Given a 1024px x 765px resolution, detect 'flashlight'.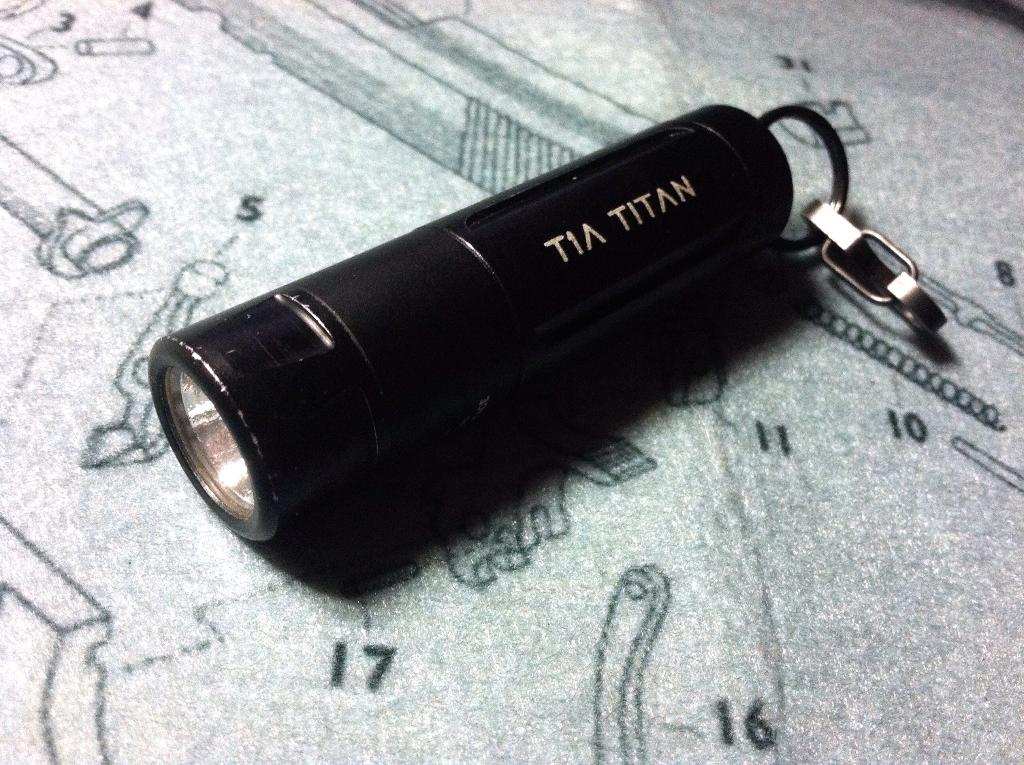
136, 93, 956, 558.
